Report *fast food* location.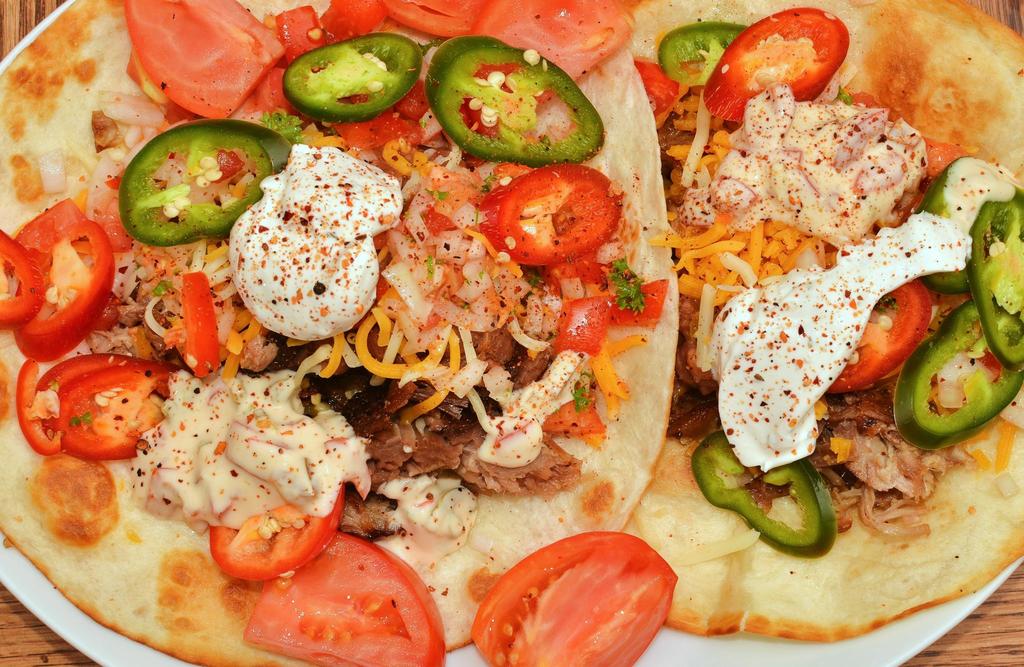
Report: left=0, top=0, right=1023, bottom=666.
